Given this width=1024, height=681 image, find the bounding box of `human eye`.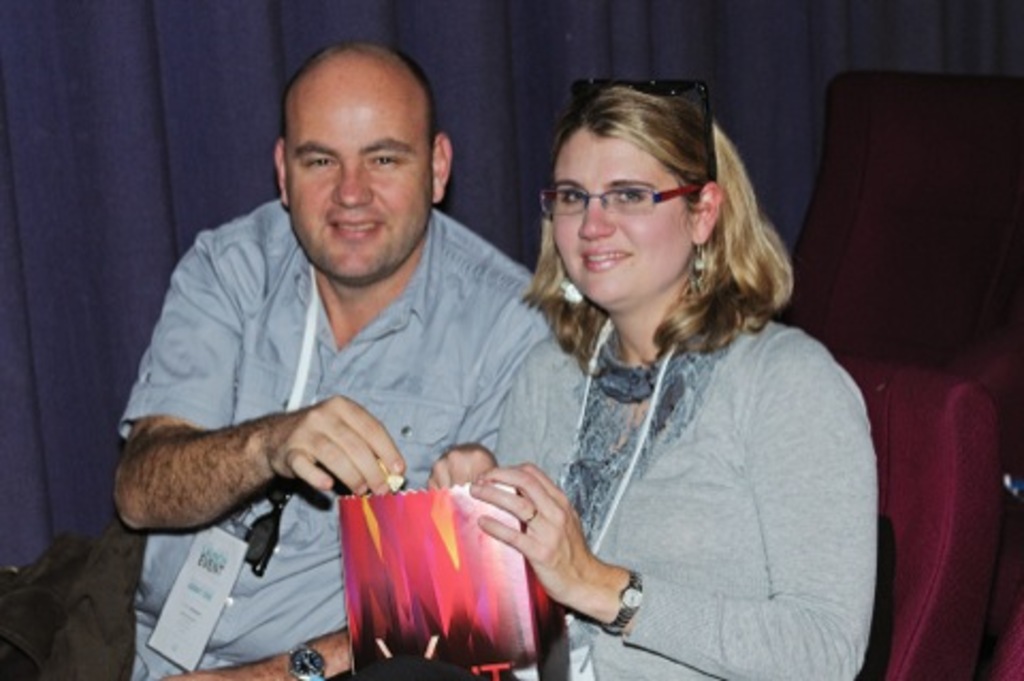
select_region(365, 145, 403, 173).
